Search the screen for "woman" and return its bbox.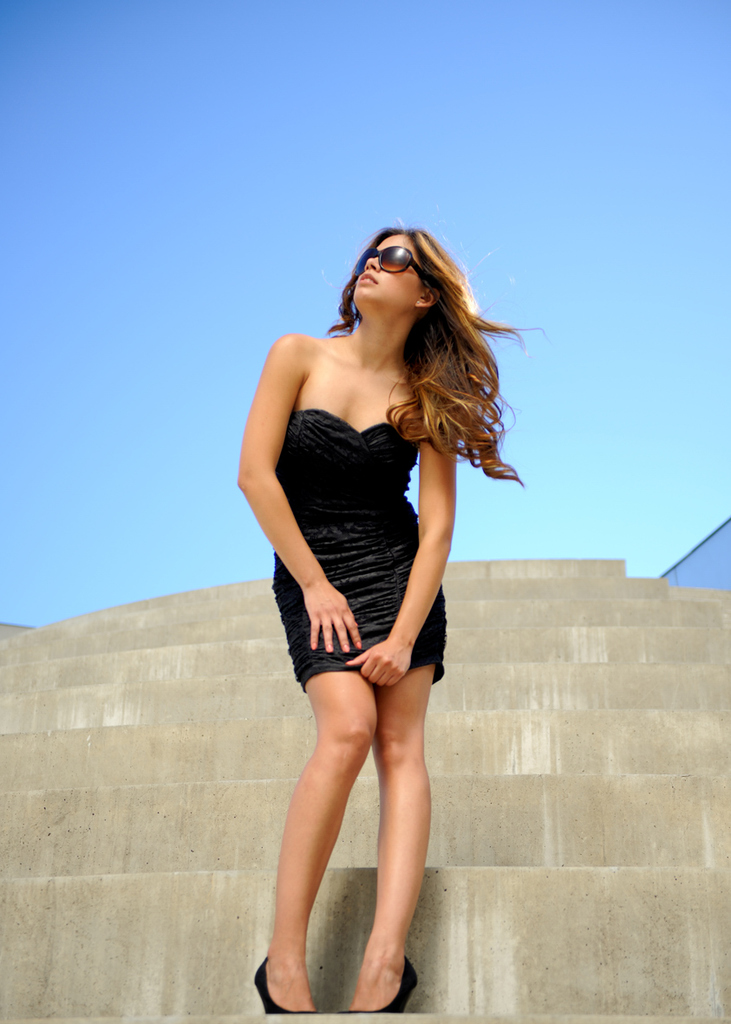
Found: x1=229, y1=200, x2=511, y2=992.
